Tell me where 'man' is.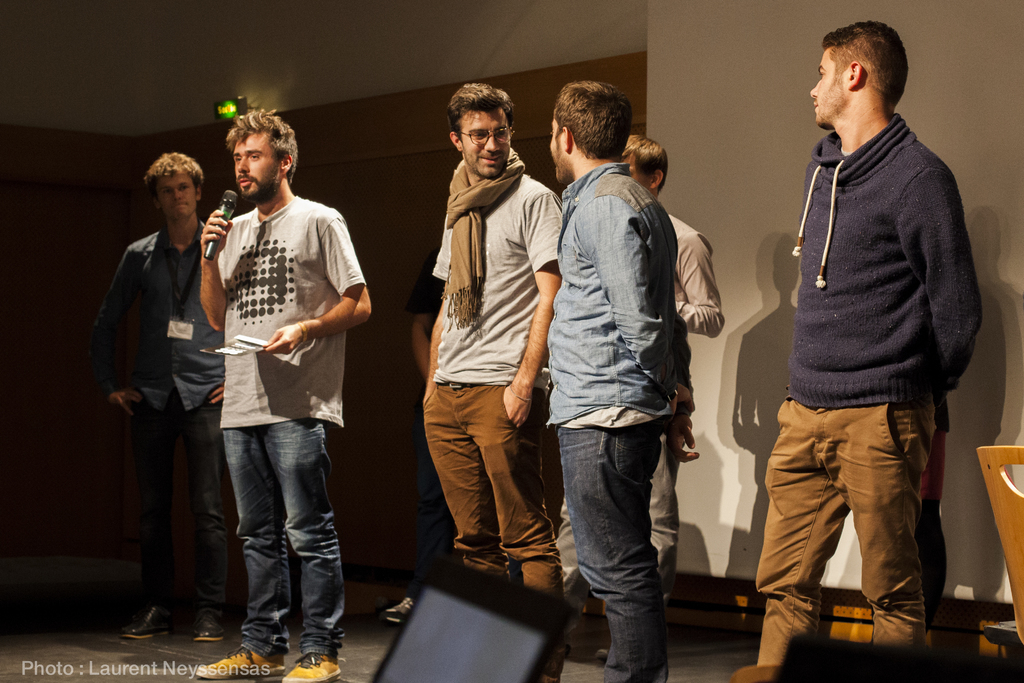
'man' is at x1=196 y1=108 x2=363 y2=677.
